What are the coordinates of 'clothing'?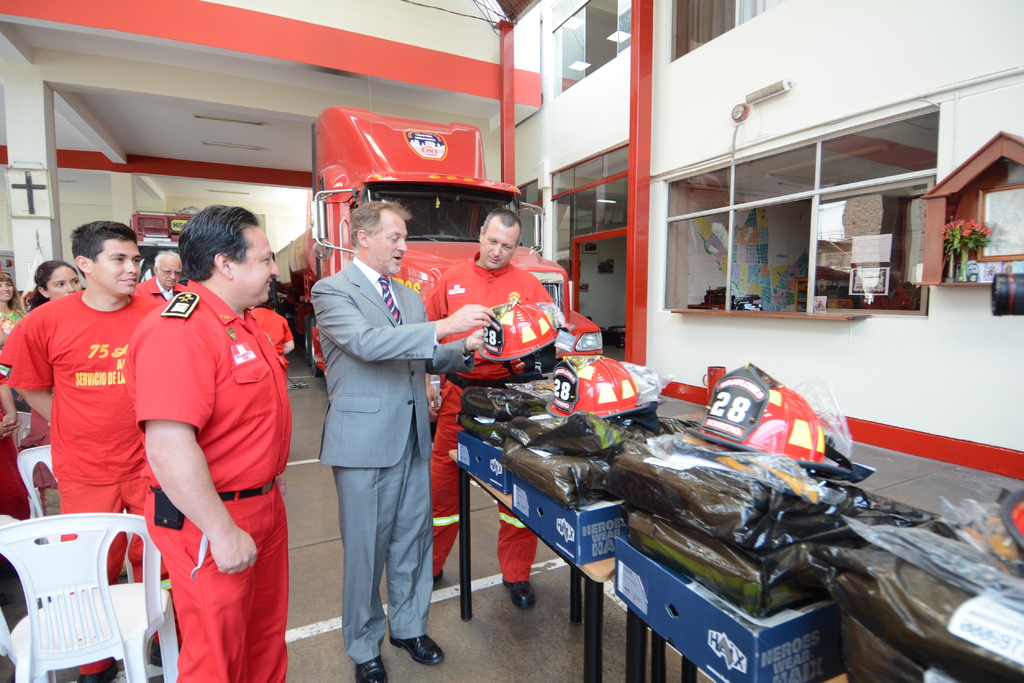
17, 292, 171, 673.
